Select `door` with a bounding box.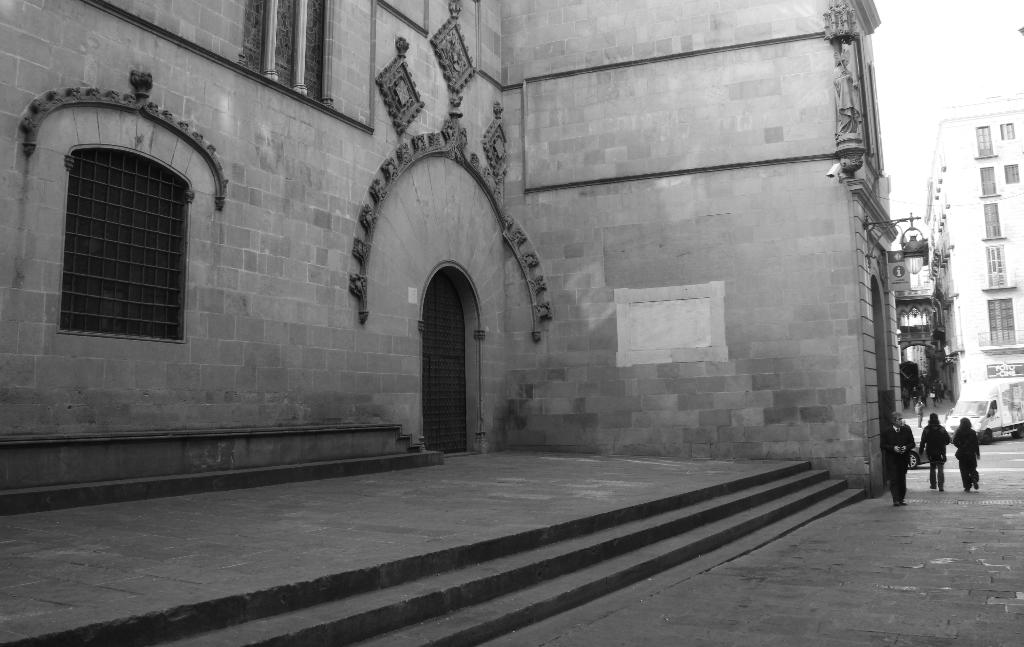
[412,273,487,454].
